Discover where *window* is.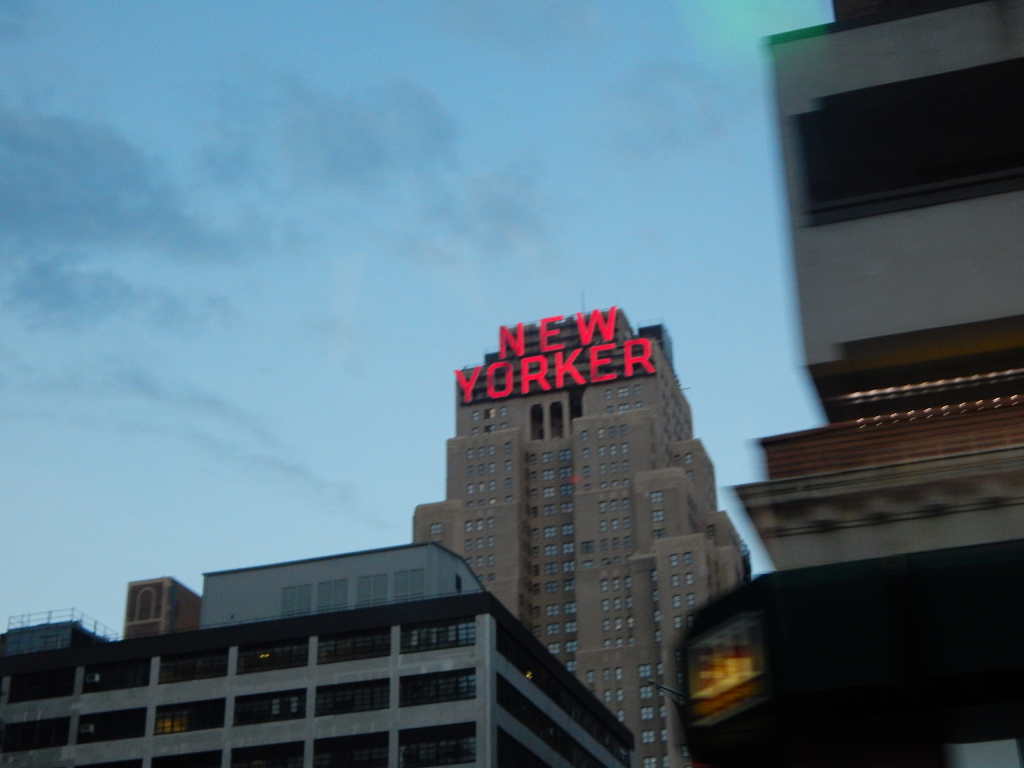
Discovered at l=399, t=675, r=481, b=712.
